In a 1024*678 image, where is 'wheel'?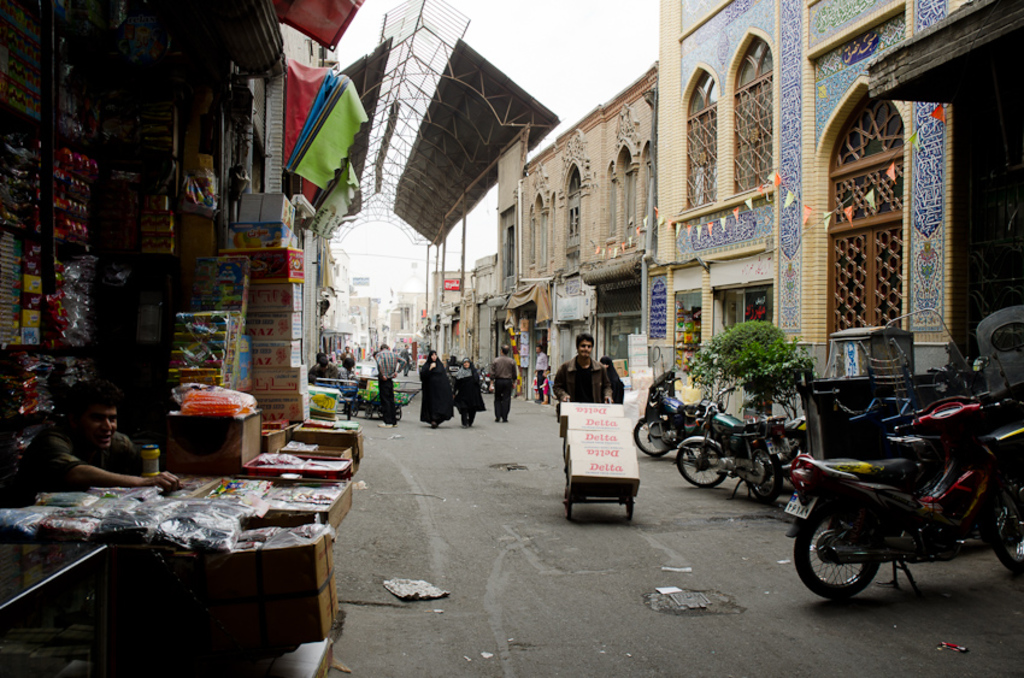
x1=370 y1=407 x2=371 y2=419.
